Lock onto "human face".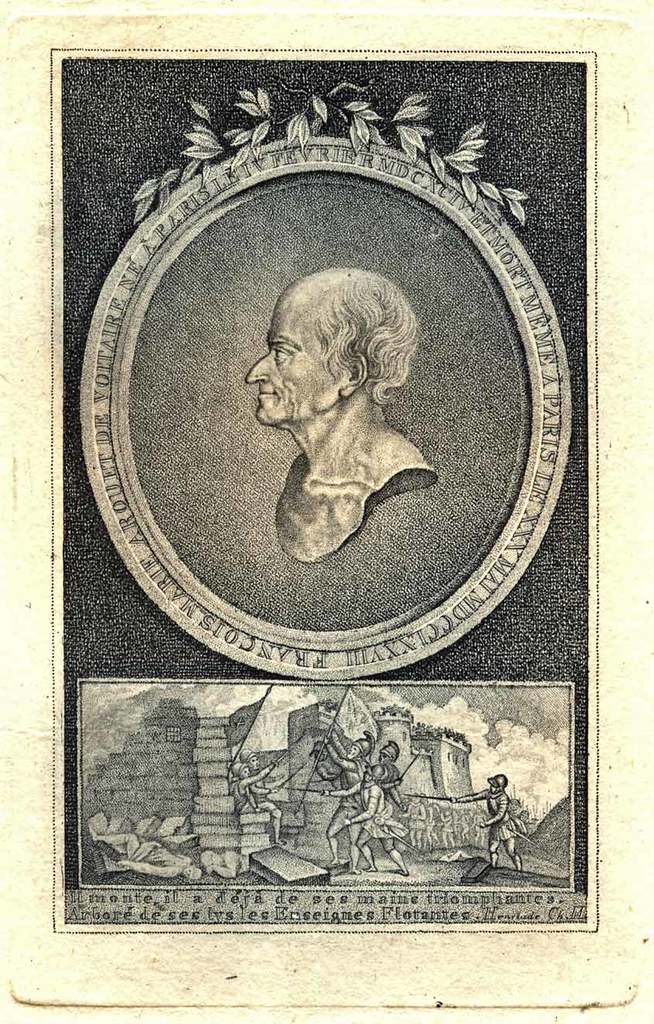
Locked: {"x1": 253, "y1": 759, "x2": 262, "y2": 768}.
